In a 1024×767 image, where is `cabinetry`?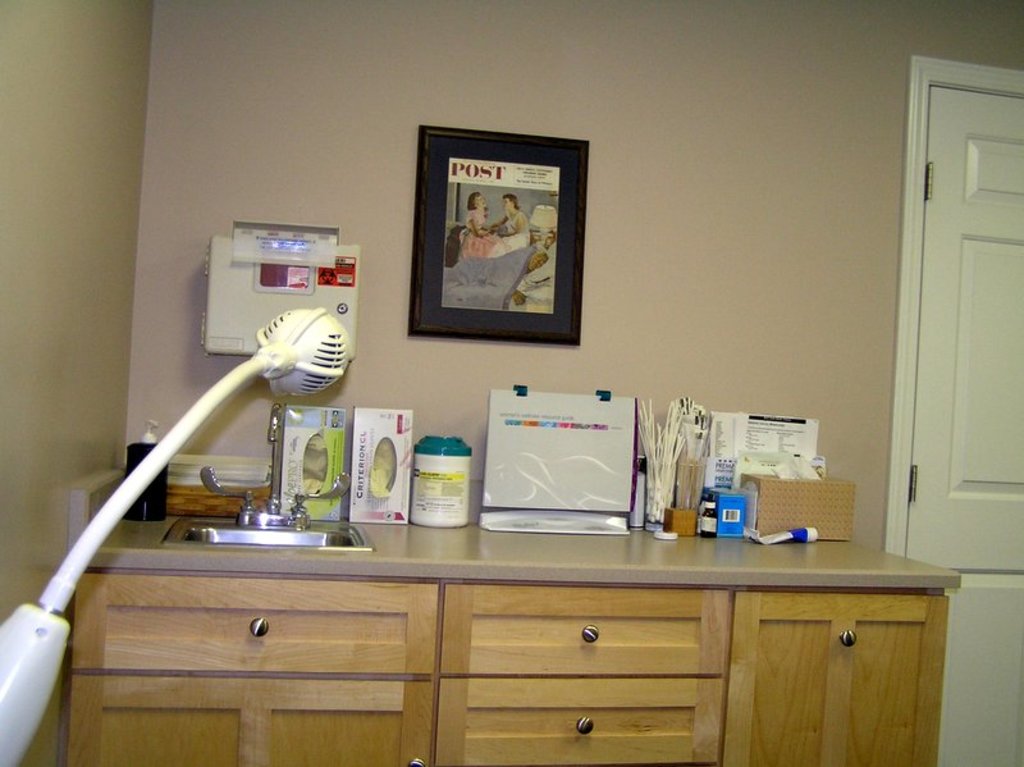
locate(429, 680, 731, 766).
